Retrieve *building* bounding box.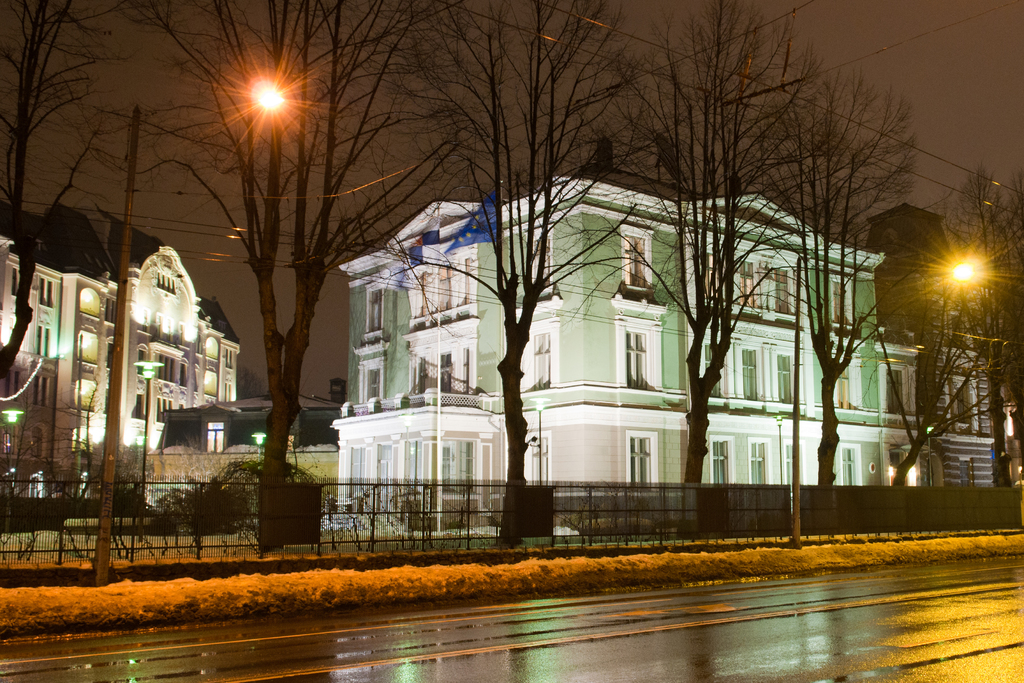
Bounding box: region(883, 201, 1023, 490).
